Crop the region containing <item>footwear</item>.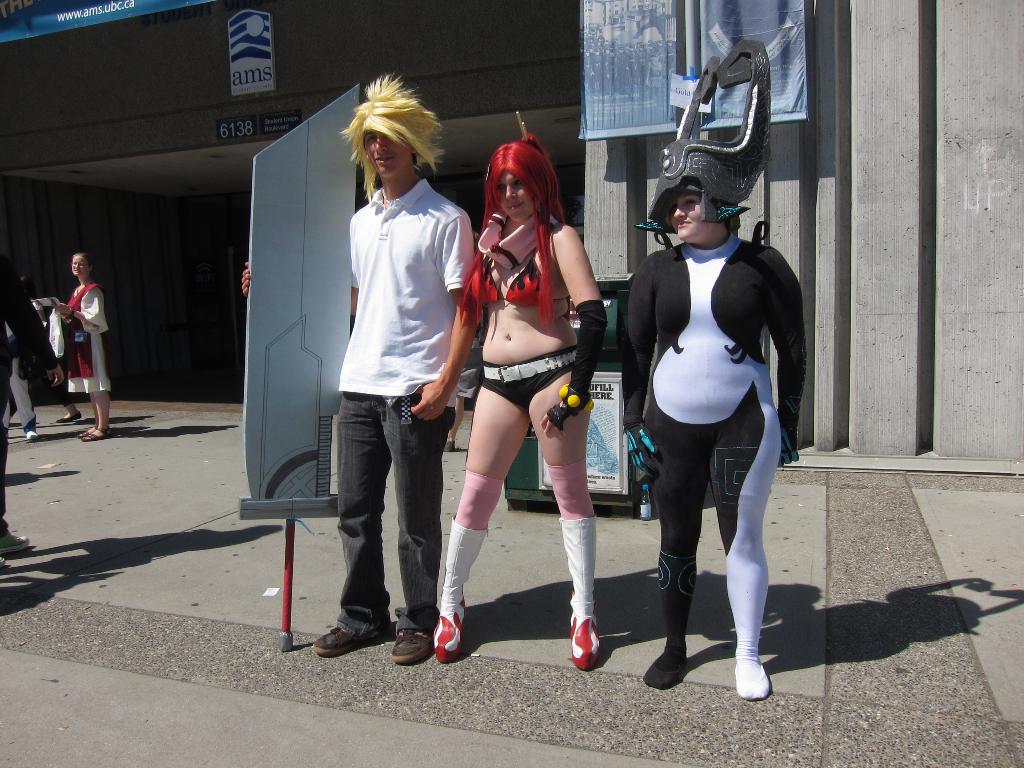
Crop region: 556:516:605:671.
